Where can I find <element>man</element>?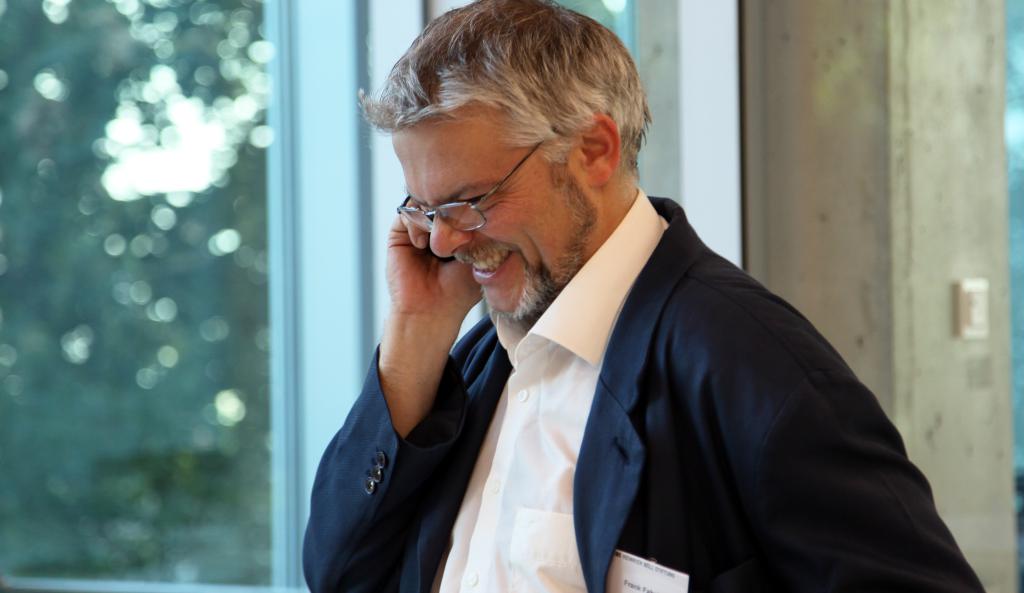
You can find it at crop(301, 26, 983, 581).
